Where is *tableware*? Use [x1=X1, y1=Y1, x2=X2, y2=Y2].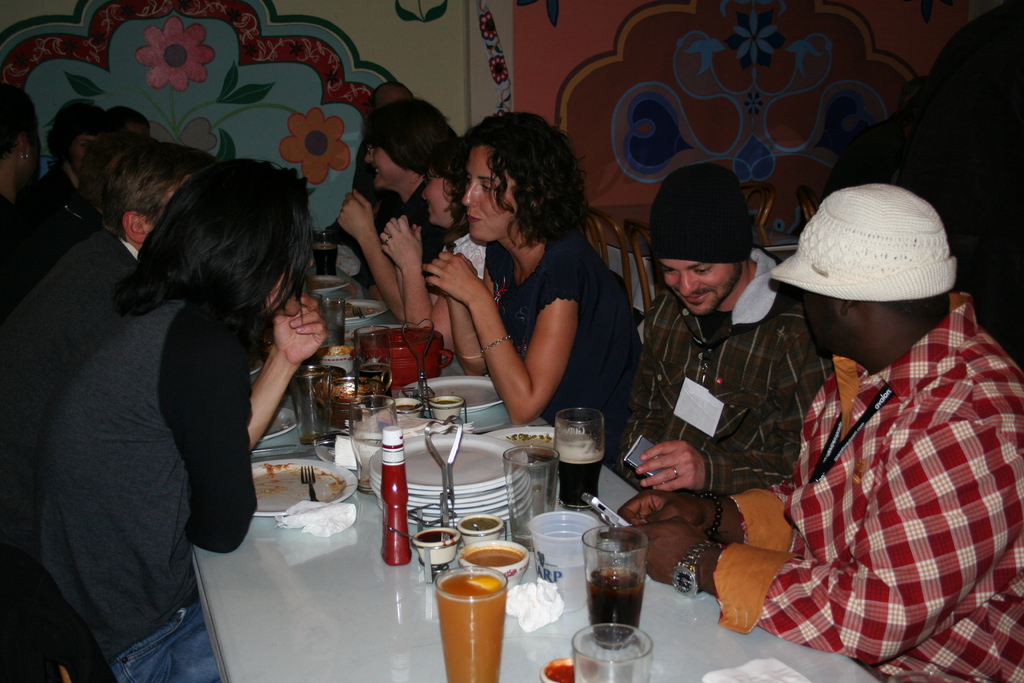
[x1=292, y1=357, x2=341, y2=443].
